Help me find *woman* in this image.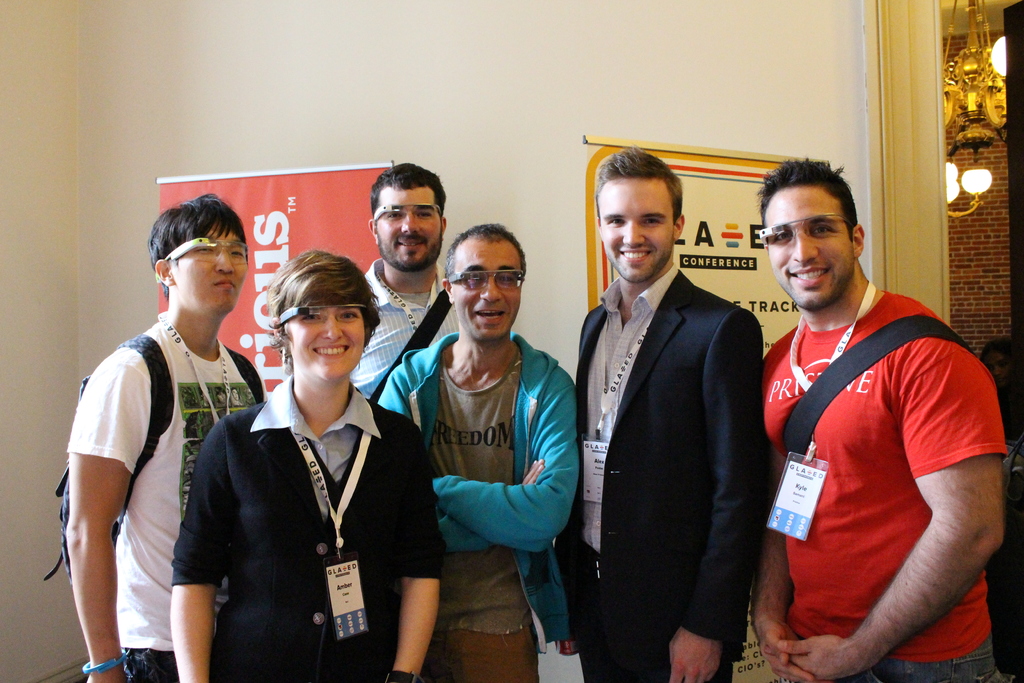
Found it: rect(179, 259, 428, 681).
